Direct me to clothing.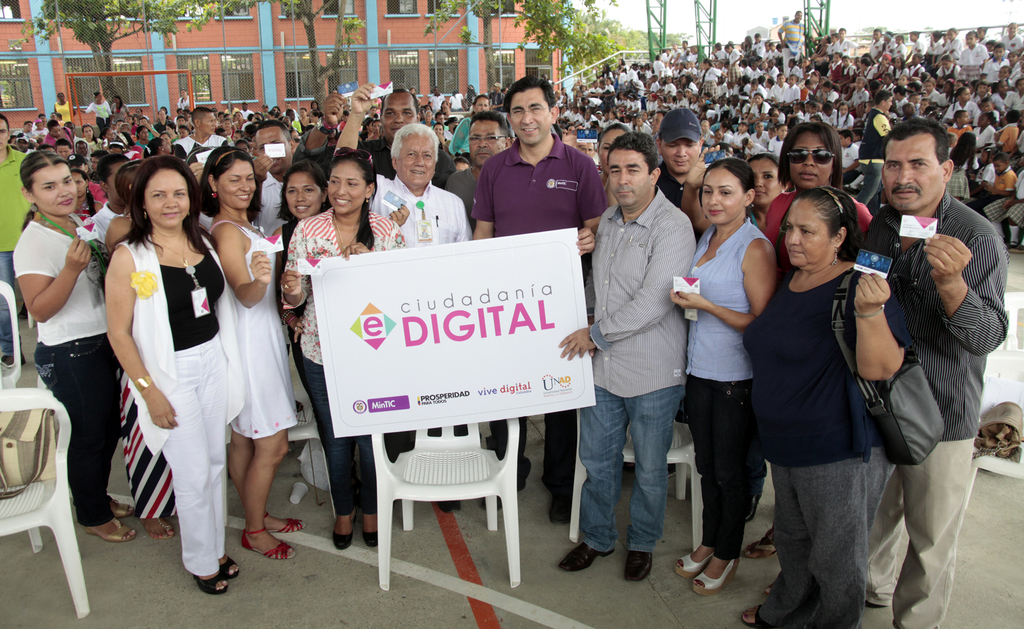
Direction: [177,97,197,110].
